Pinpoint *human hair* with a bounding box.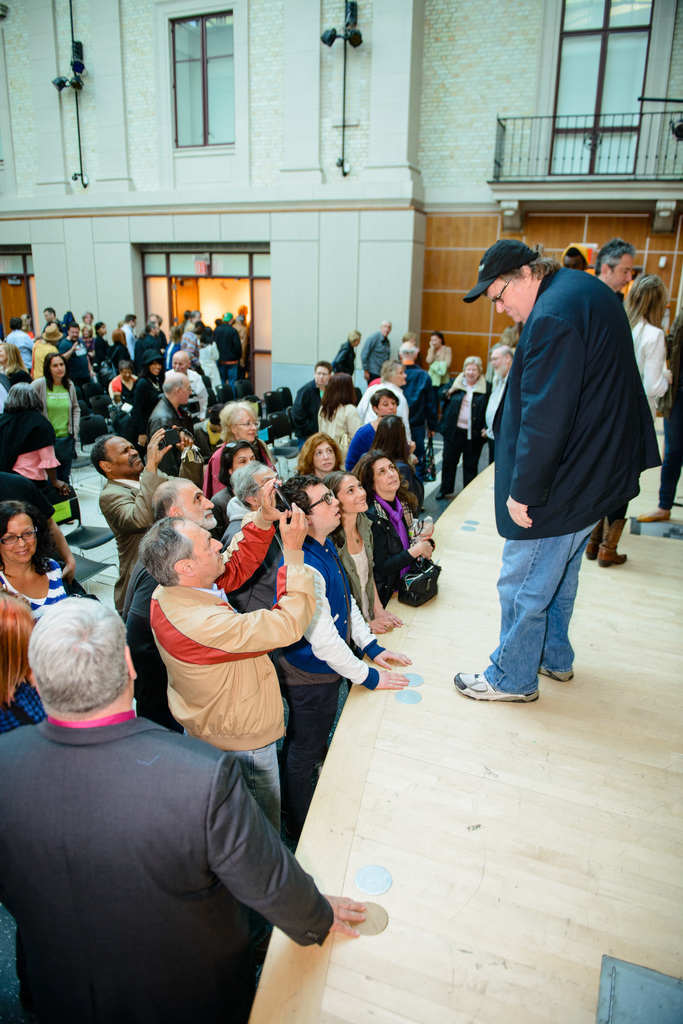
(0, 341, 30, 378).
